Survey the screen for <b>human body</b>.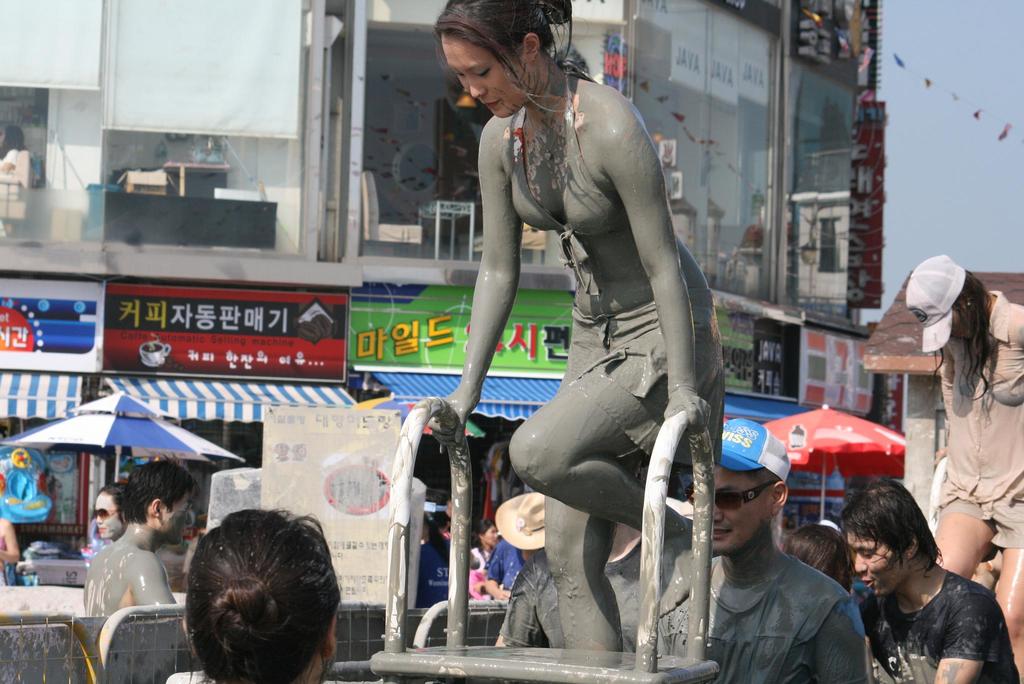
Survey found: x1=488, y1=541, x2=535, y2=599.
